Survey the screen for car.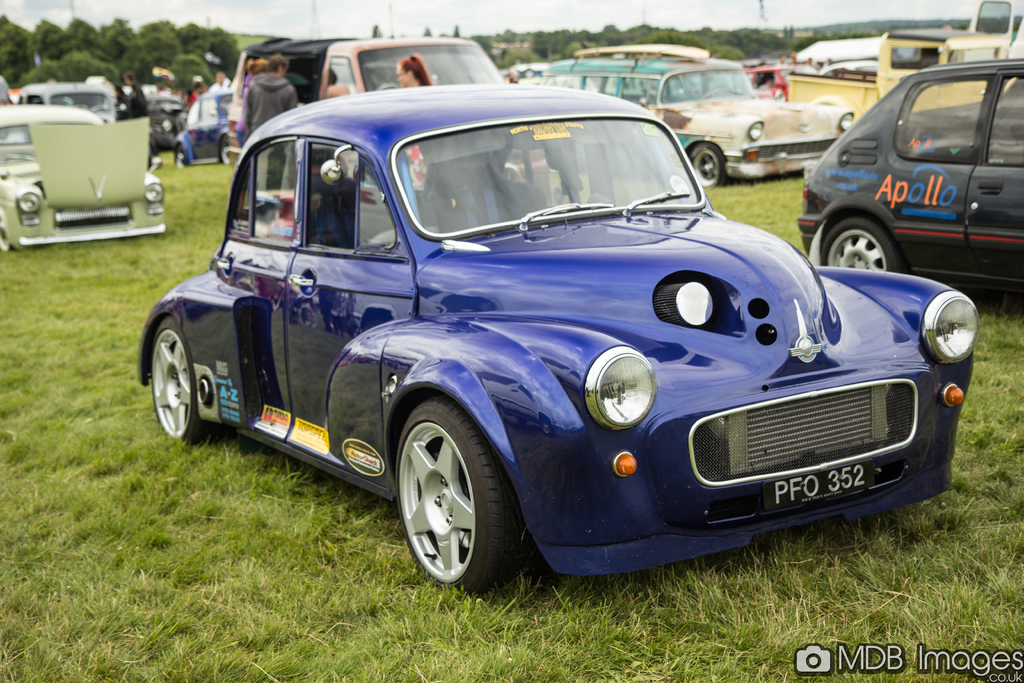
Survey found: 547,55,859,189.
